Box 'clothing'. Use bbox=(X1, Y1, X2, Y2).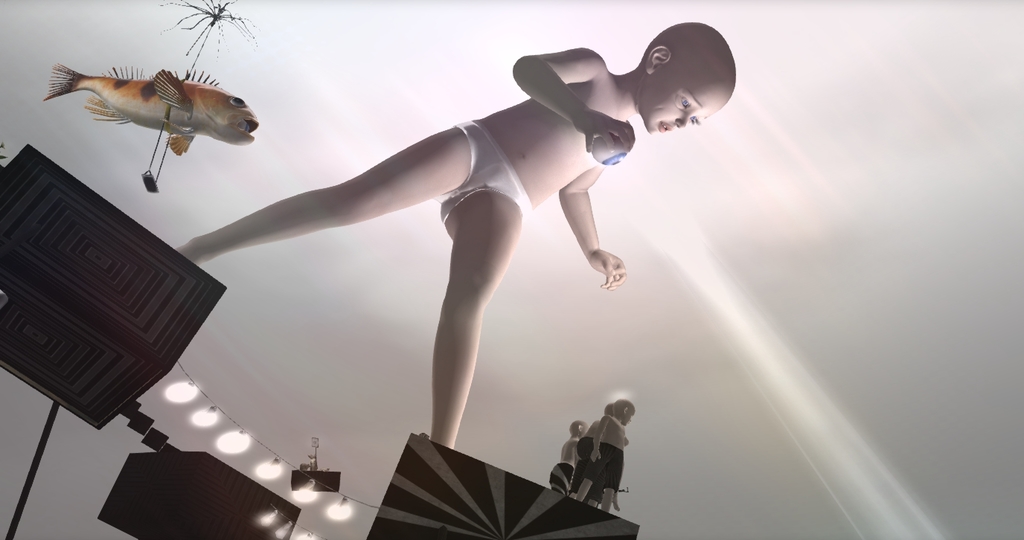
bbox=(550, 464, 575, 496).
